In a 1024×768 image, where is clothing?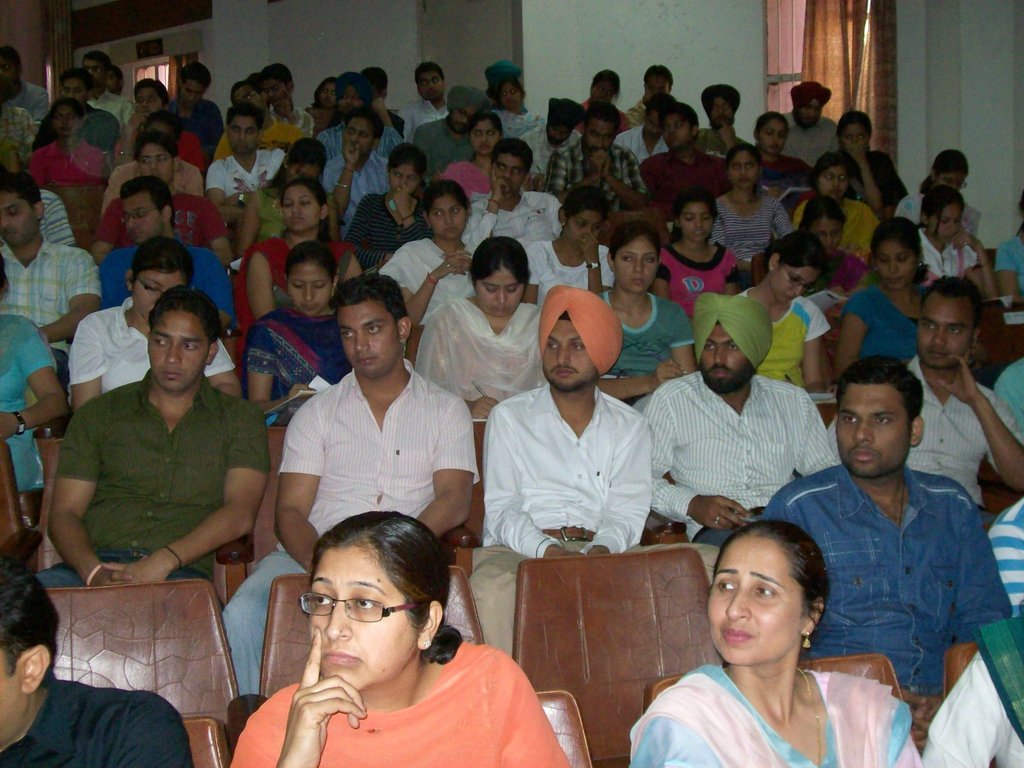
90 147 201 205.
